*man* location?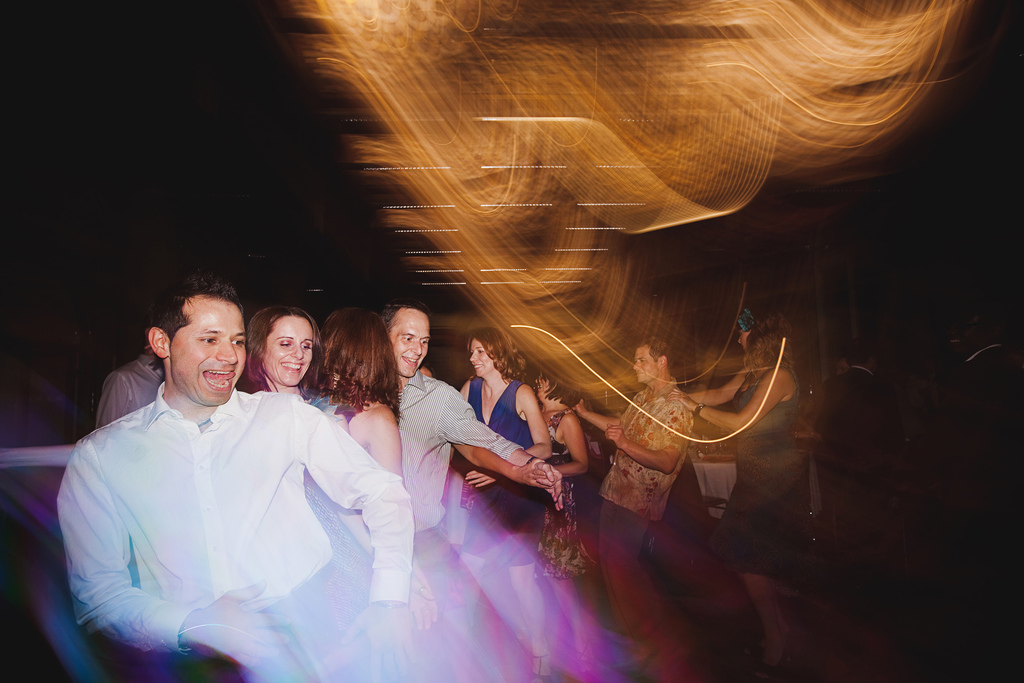
[60,270,444,677]
